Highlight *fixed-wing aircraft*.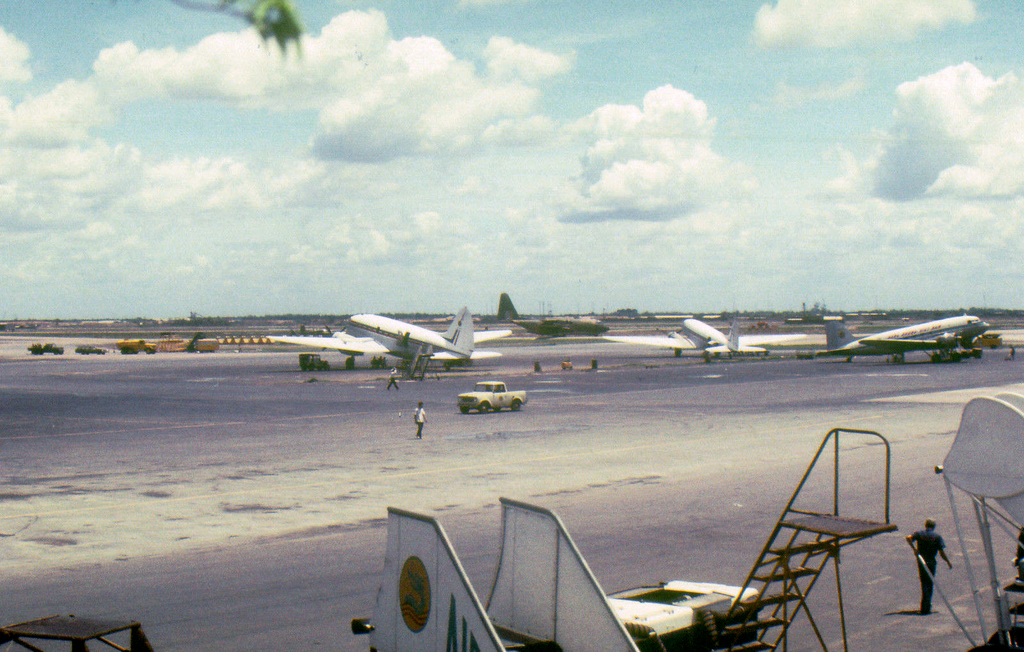
Highlighted region: box(606, 314, 801, 360).
